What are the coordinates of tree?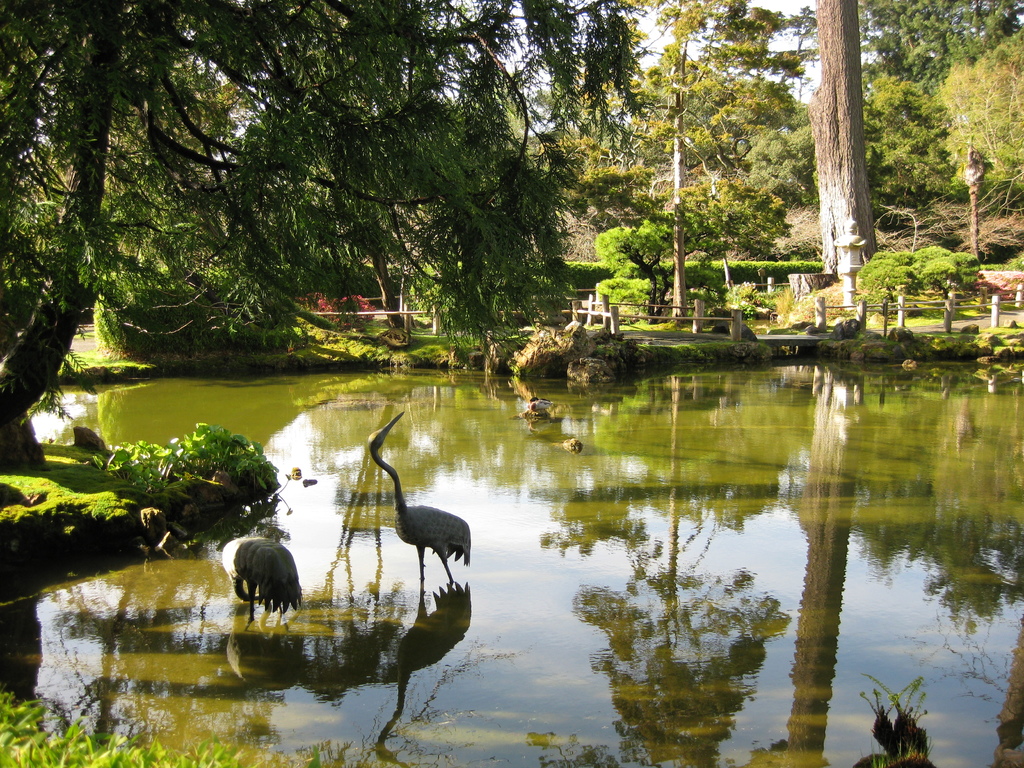
{"left": 852, "top": 0, "right": 1023, "bottom": 236}.
